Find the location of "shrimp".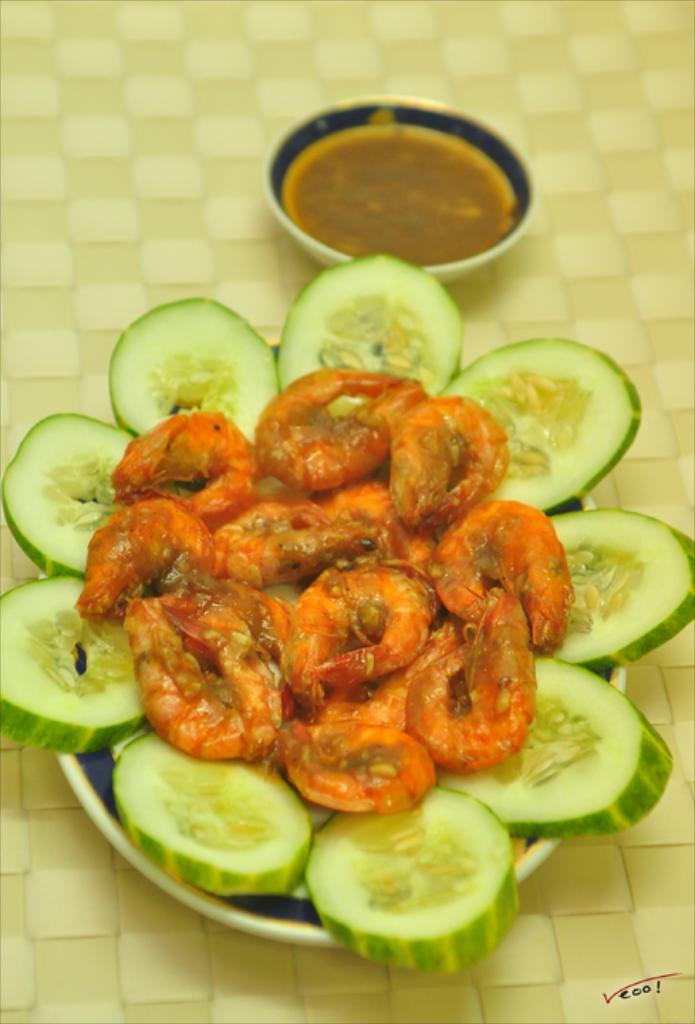
Location: rect(273, 720, 435, 816).
